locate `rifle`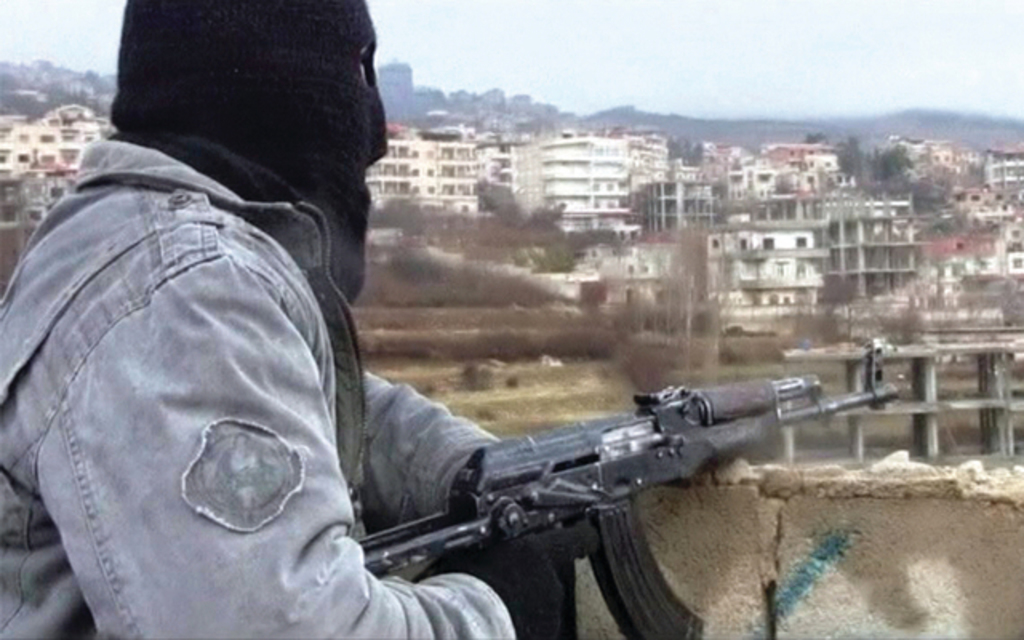
bbox(322, 349, 979, 610)
